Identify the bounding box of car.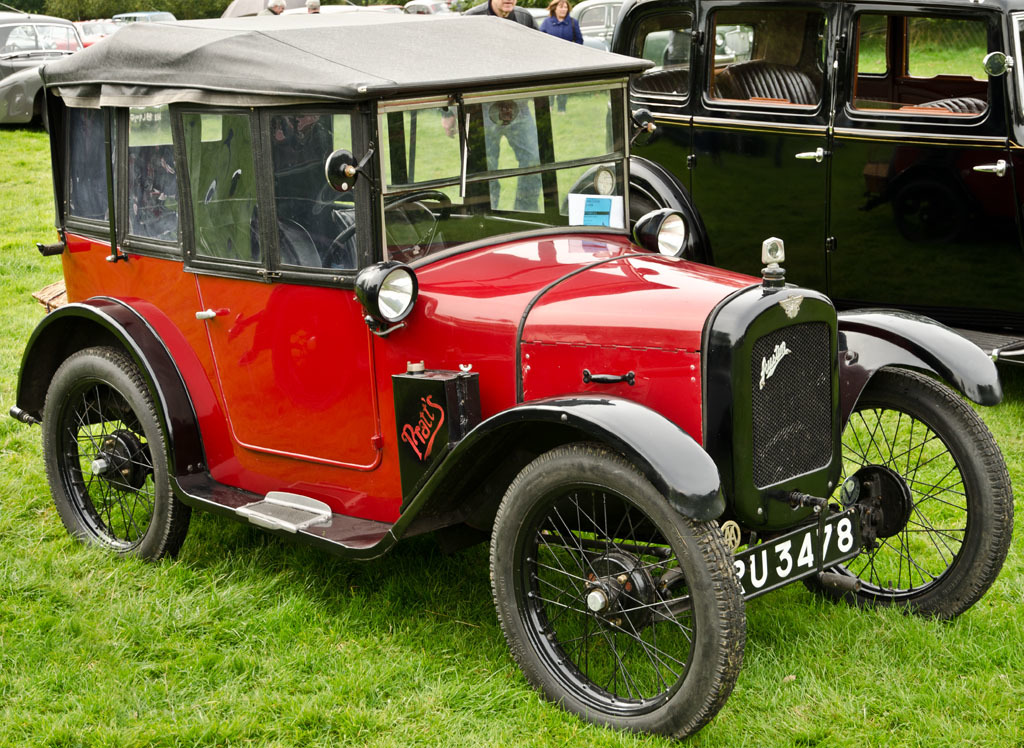
[0,92,962,715].
